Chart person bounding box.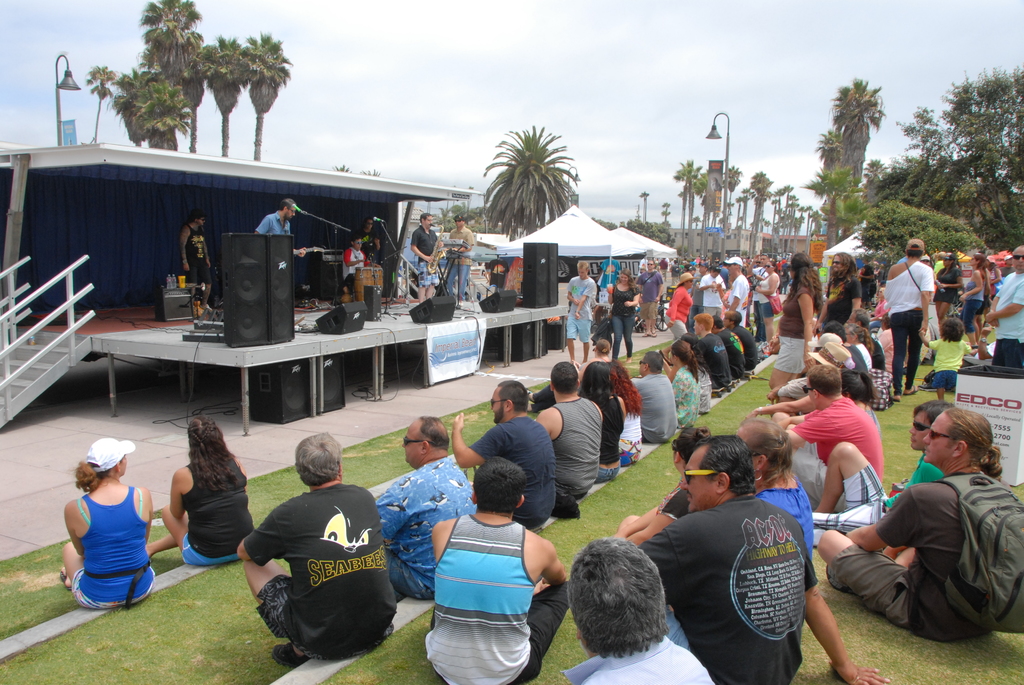
Charted: (left=442, top=215, right=477, bottom=300).
